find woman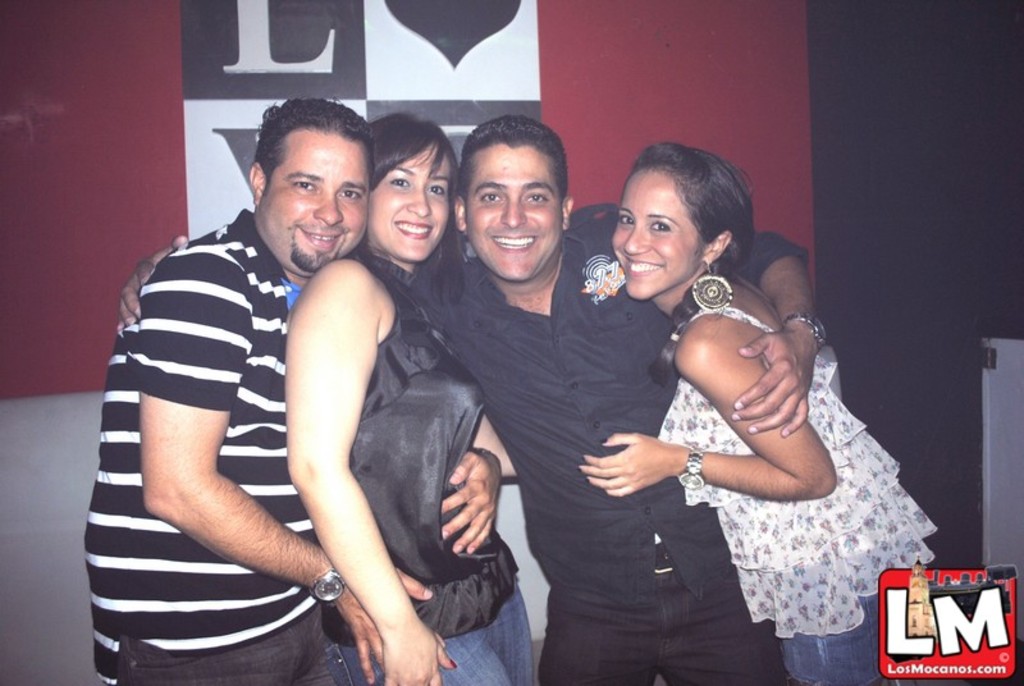
BBox(280, 111, 545, 685)
